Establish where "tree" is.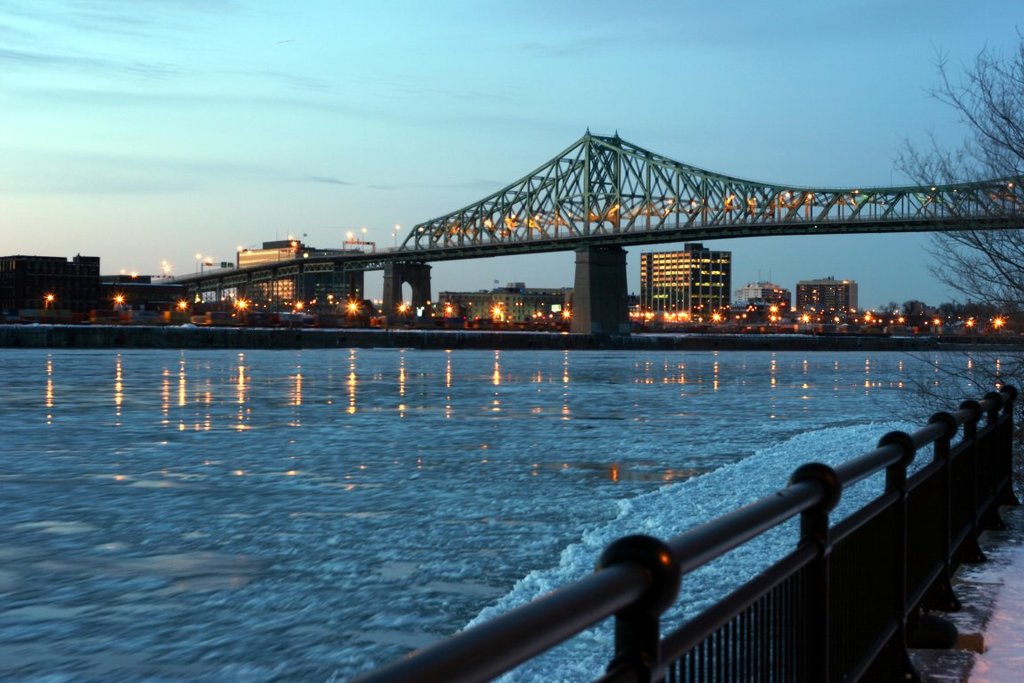
Established at locate(882, 25, 1023, 458).
